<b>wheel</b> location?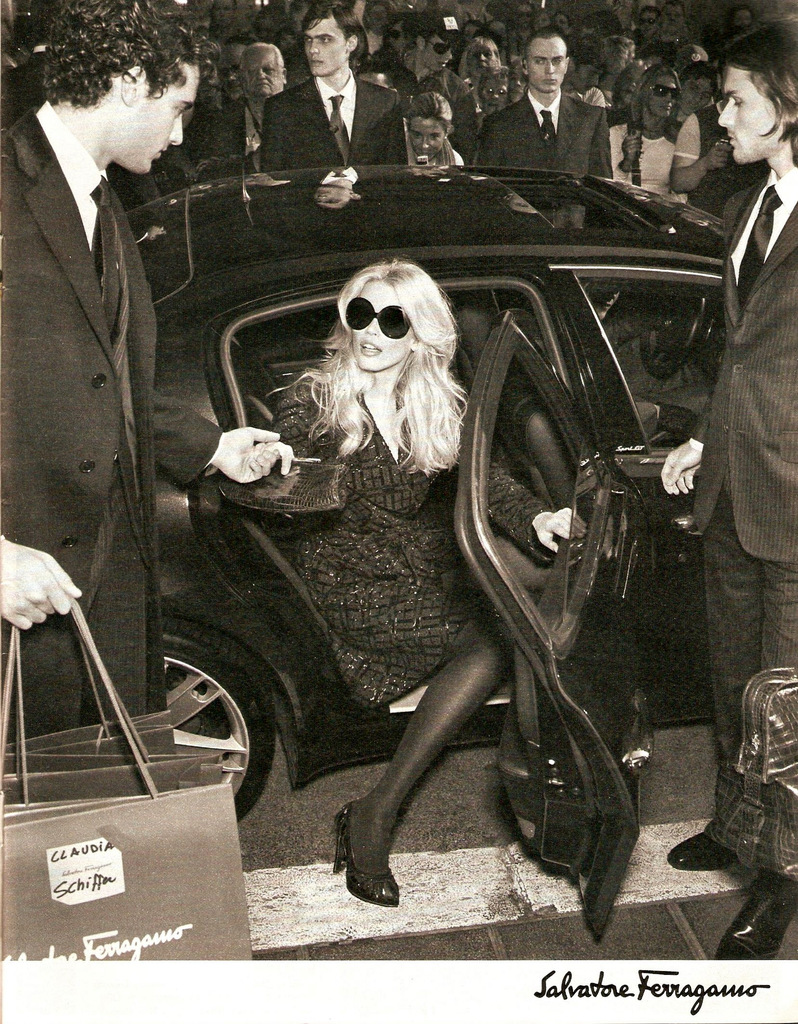
(637,288,707,383)
